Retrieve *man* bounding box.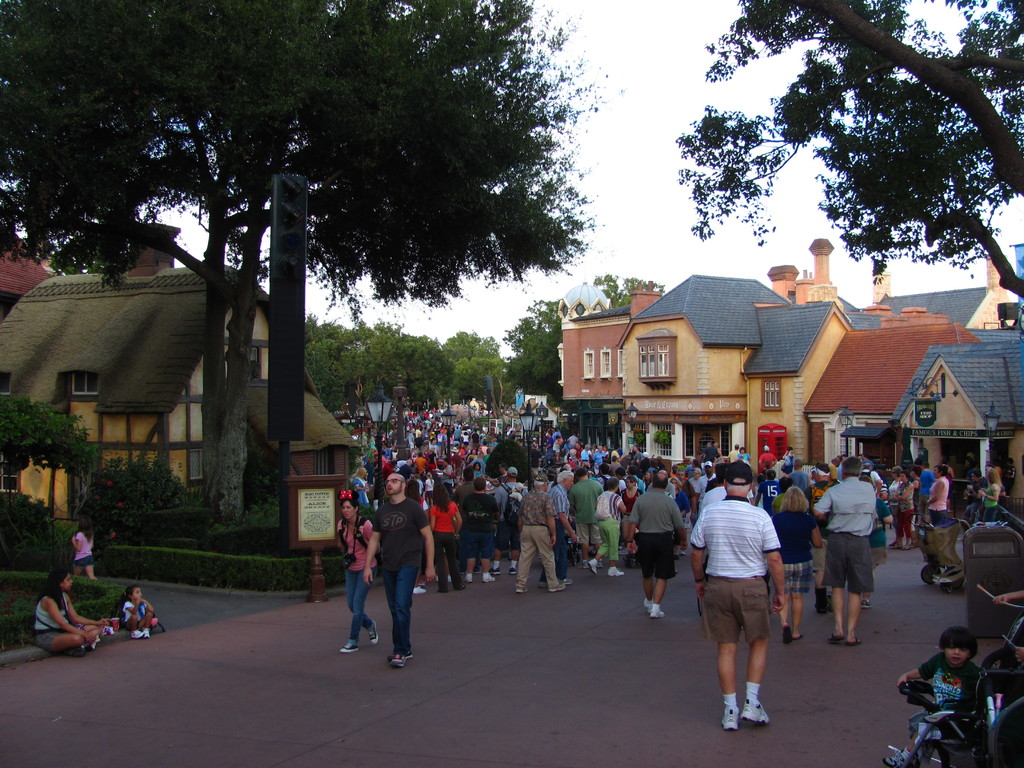
Bounding box: x1=688 y1=461 x2=719 y2=519.
